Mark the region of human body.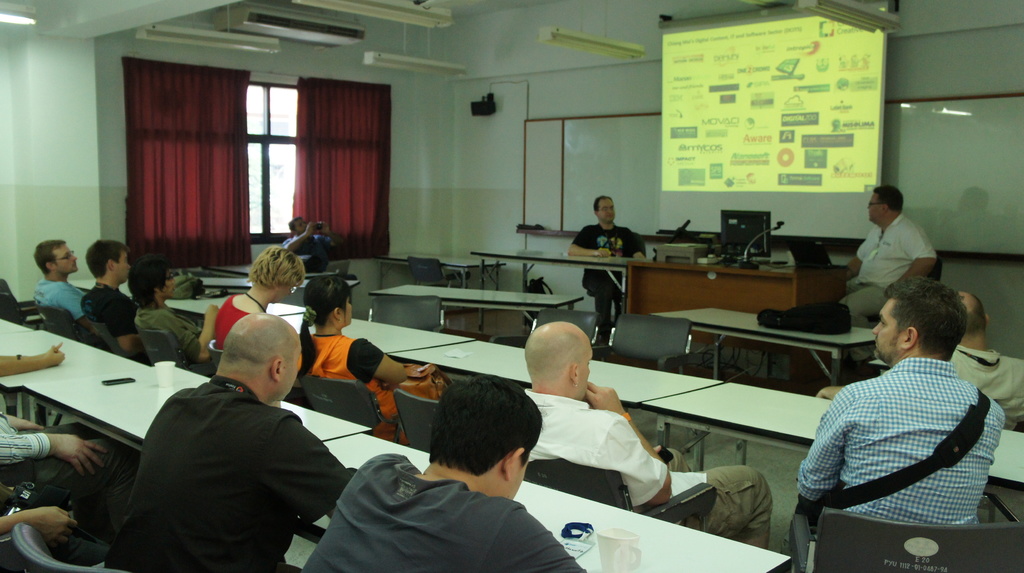
Region: rect(0, 499, 74, 544).
